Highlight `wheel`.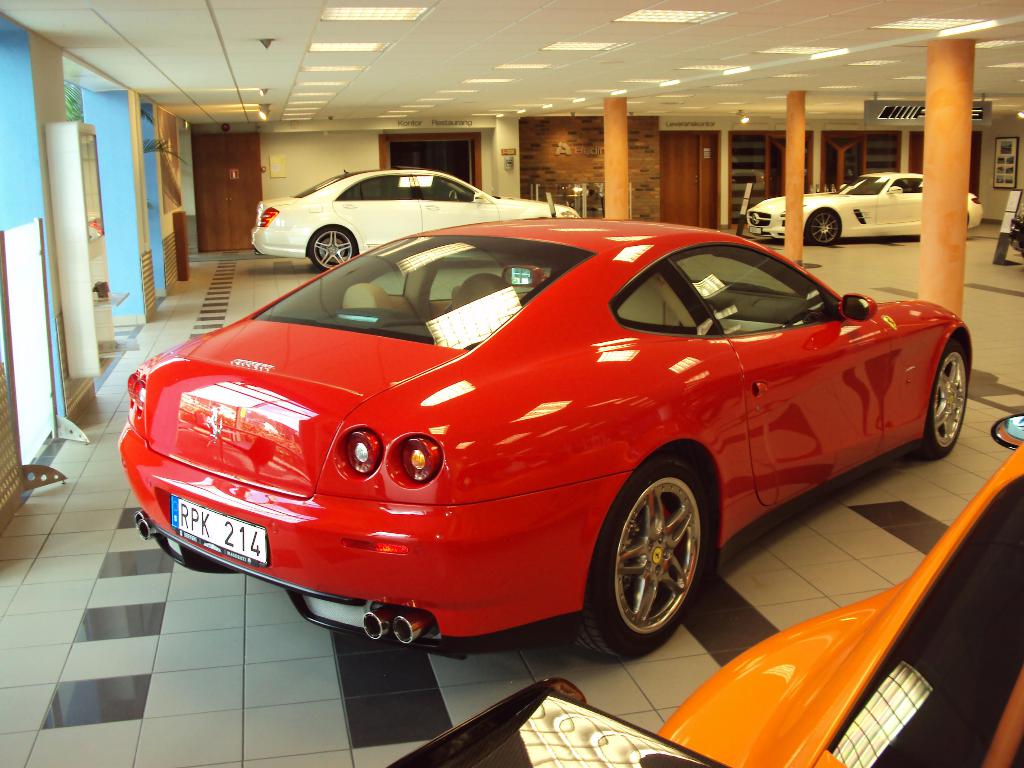
Highlighted region: (914, 339, 973, 463).
